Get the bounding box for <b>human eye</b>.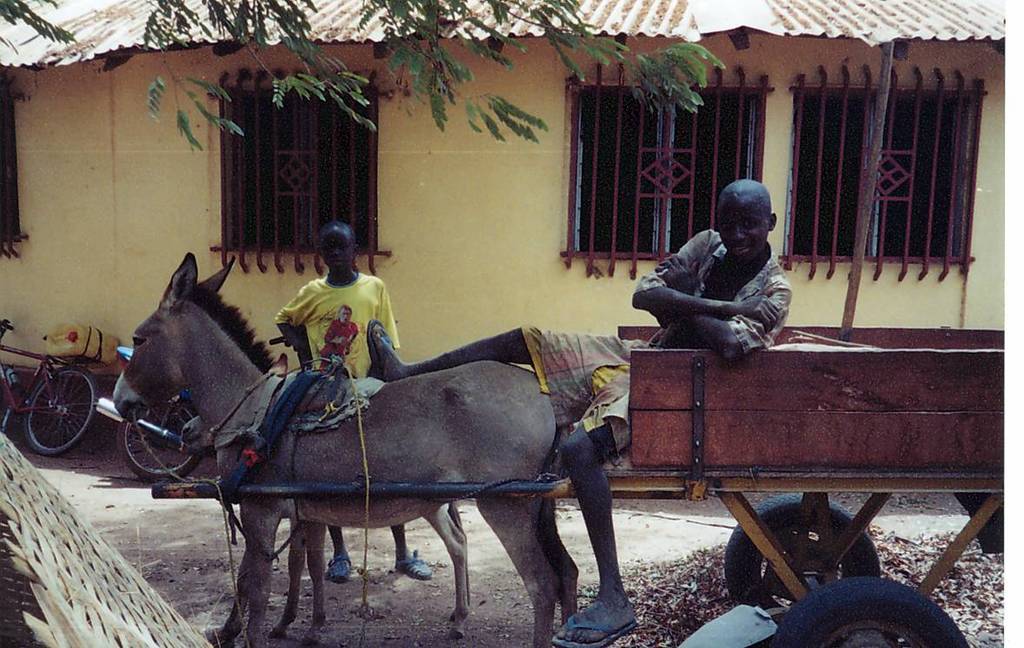
Rect(739, 210, 757, 234).
